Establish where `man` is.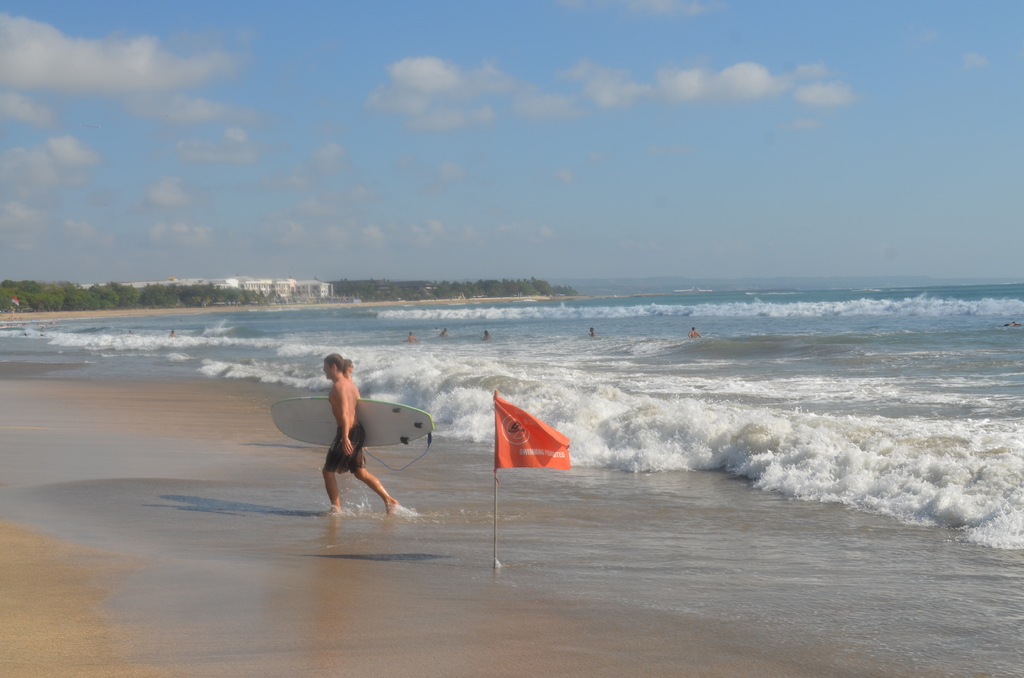
Established at <box>322,349,392,513</box>.
